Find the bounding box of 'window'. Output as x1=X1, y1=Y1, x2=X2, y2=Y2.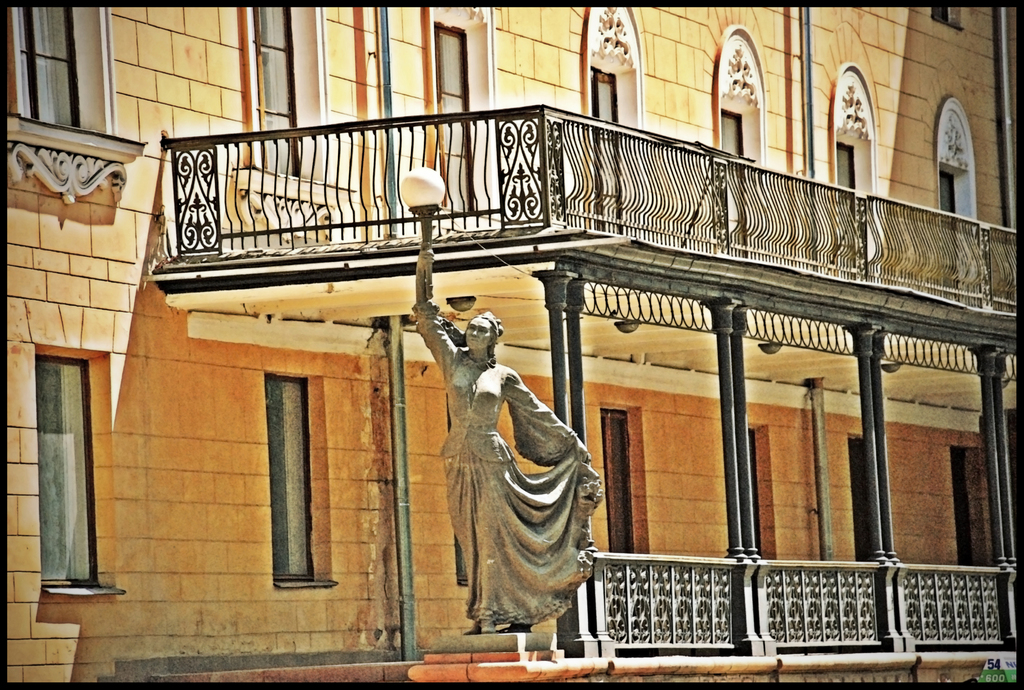
x1=0, y1=0, x2=143, y2=207.
